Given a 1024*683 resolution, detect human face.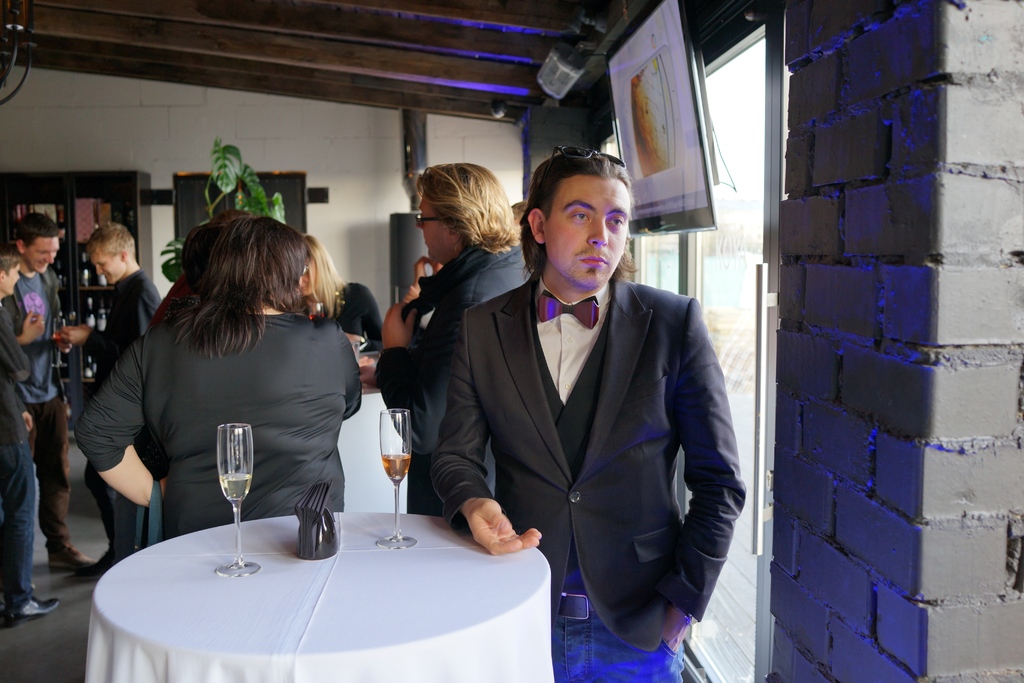
region(299, 259, 317, 300).
